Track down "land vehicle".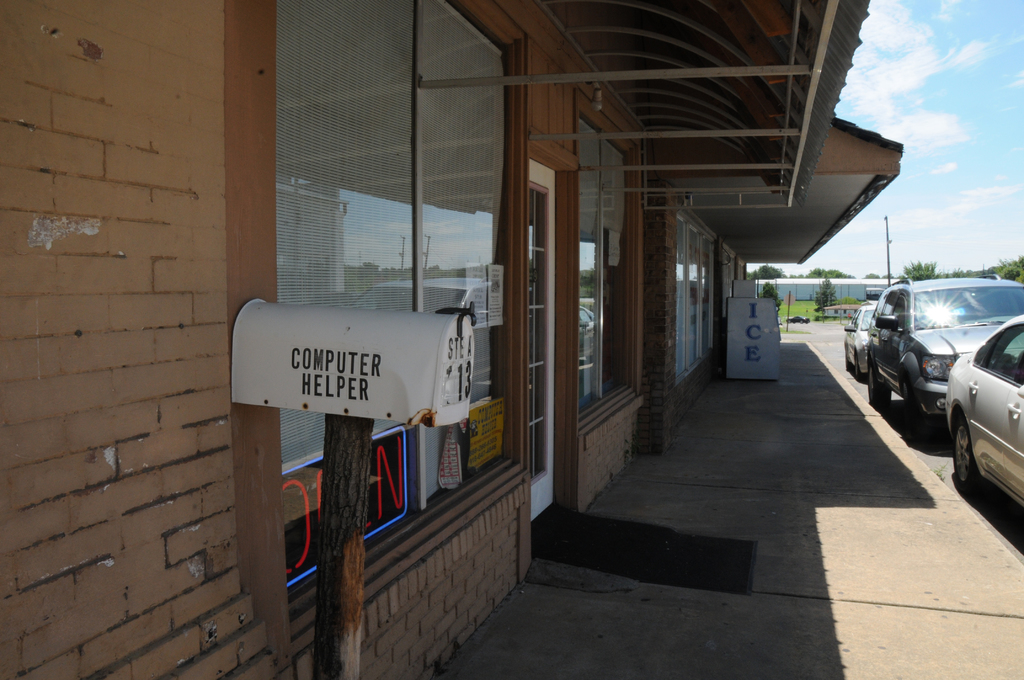
Tracked to (842, 298, 881, 380).
